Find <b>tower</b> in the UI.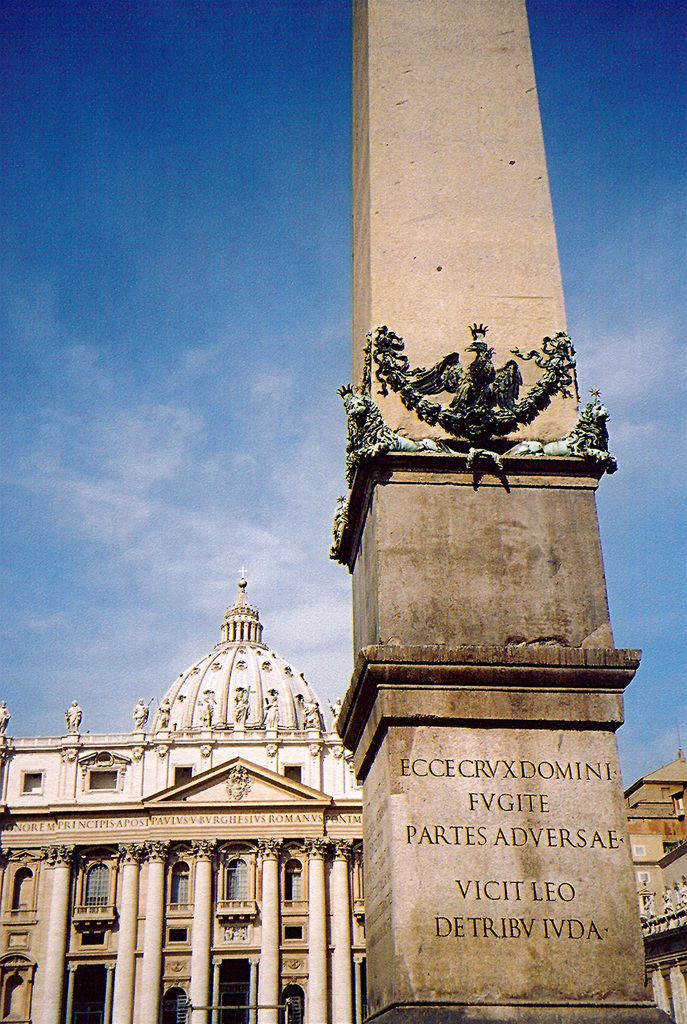
UI element at [343,0,681,1023].
